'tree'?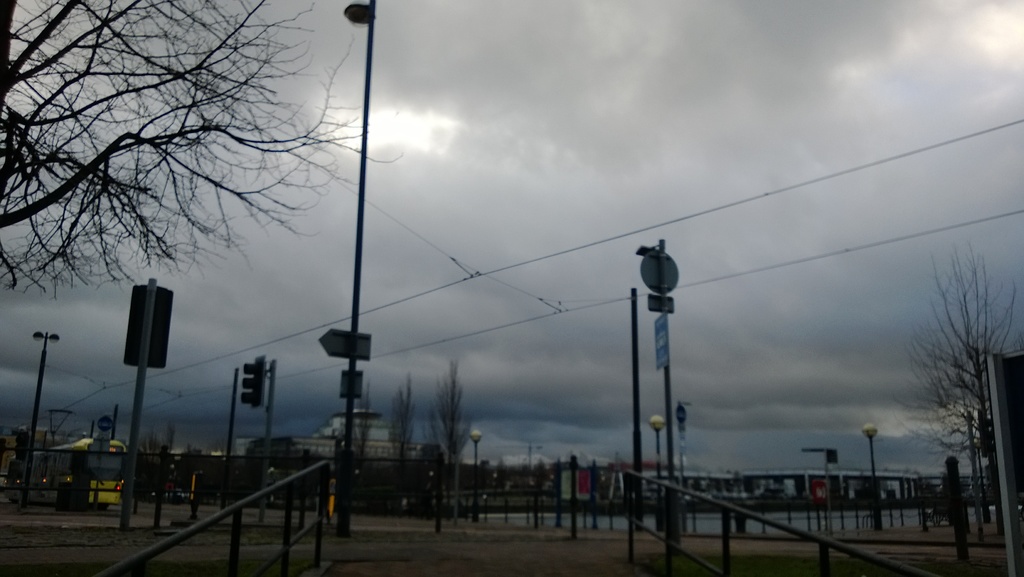
<box>430,360,477,528</box>
